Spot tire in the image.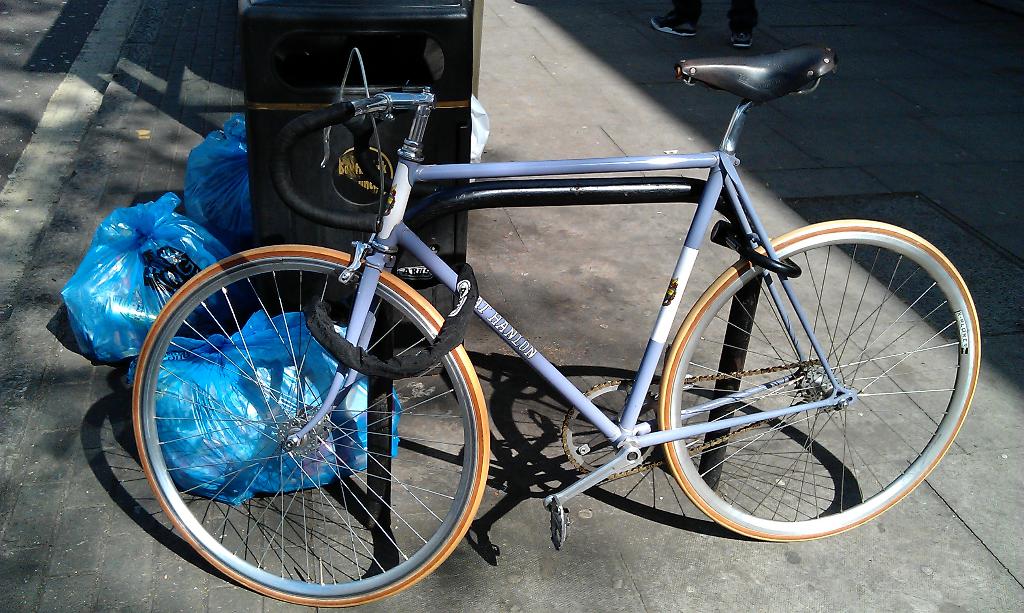
tire found at bbox(133, 245, 493, 609).
